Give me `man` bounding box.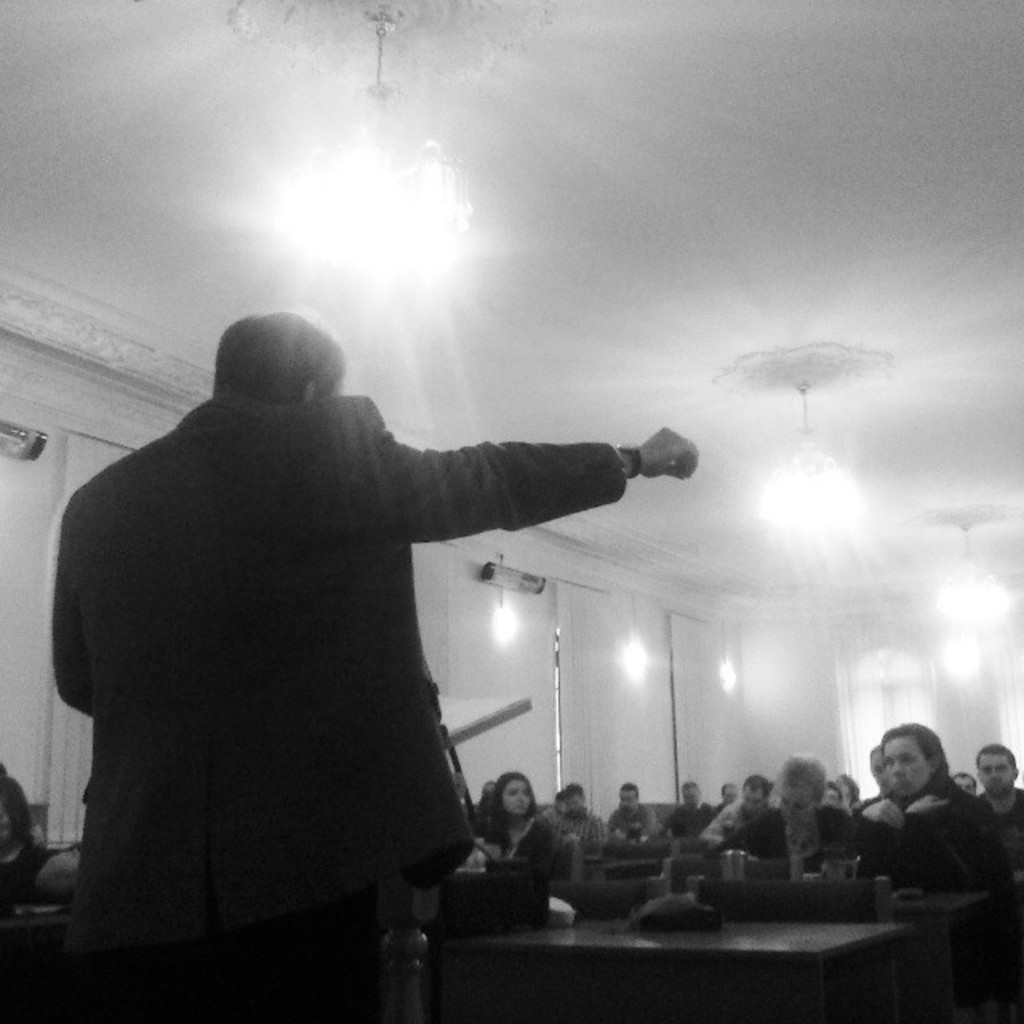
<box>710,773,768,838</box>.
